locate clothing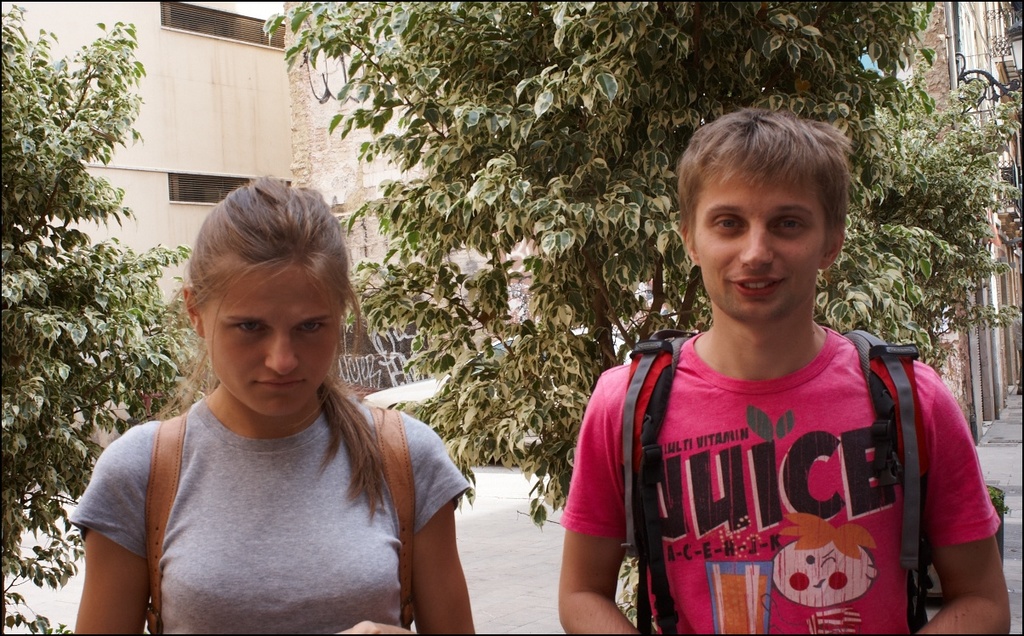
589 296 972 626
